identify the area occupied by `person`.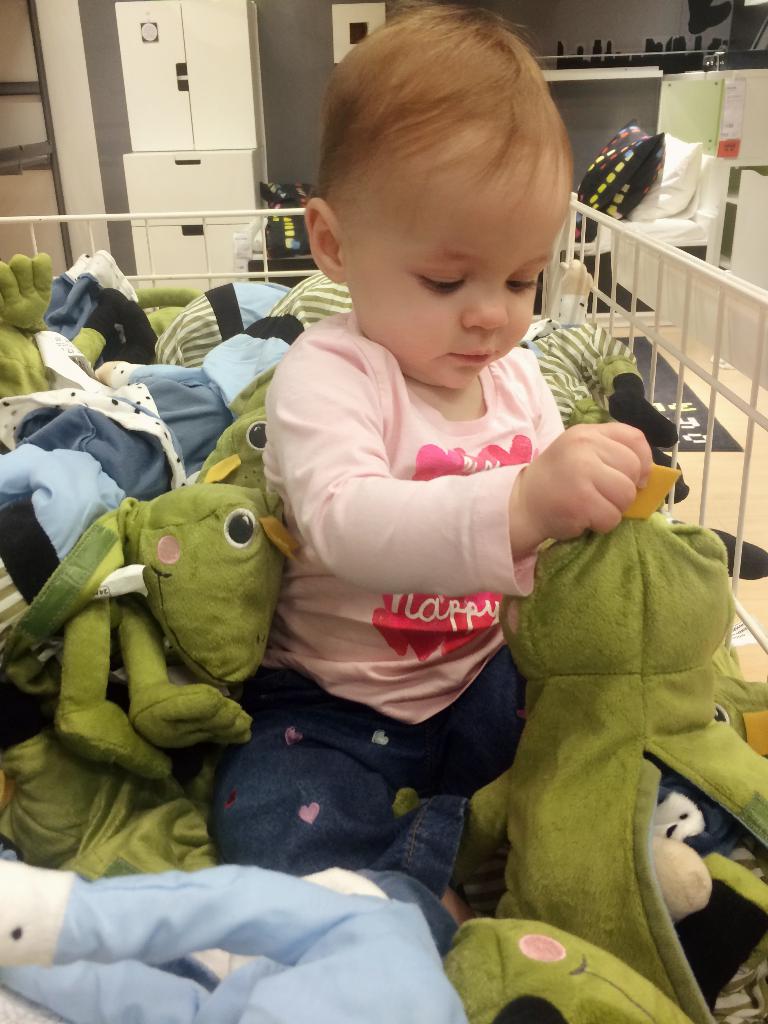
Area: (172,49,702,947).
